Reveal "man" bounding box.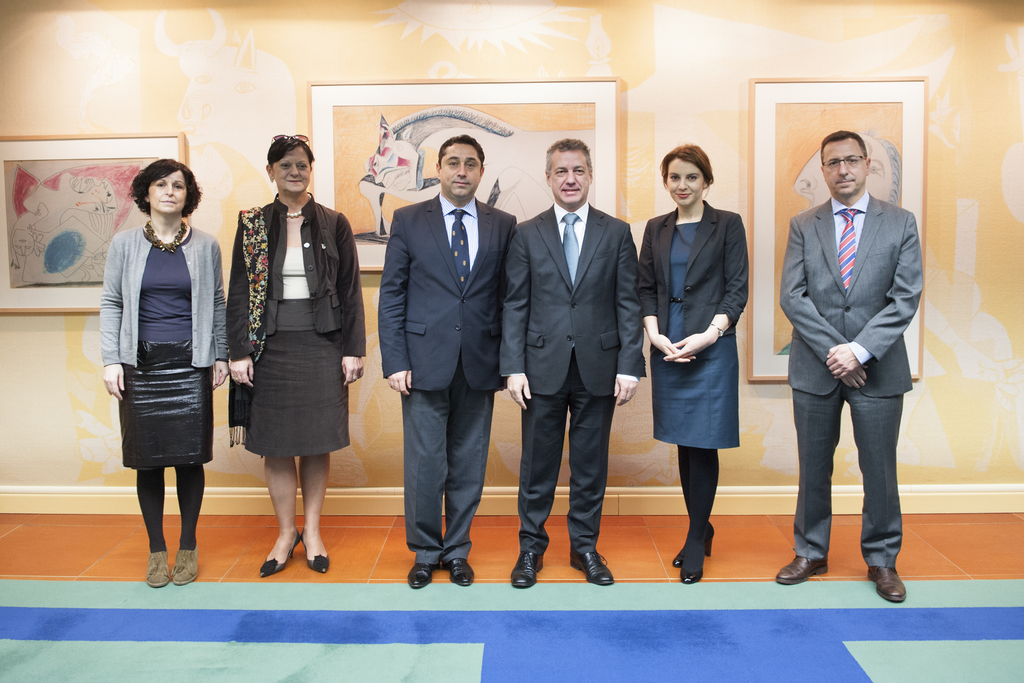
Revealed: x1=379, y1=134, x2=516, y2=587.
